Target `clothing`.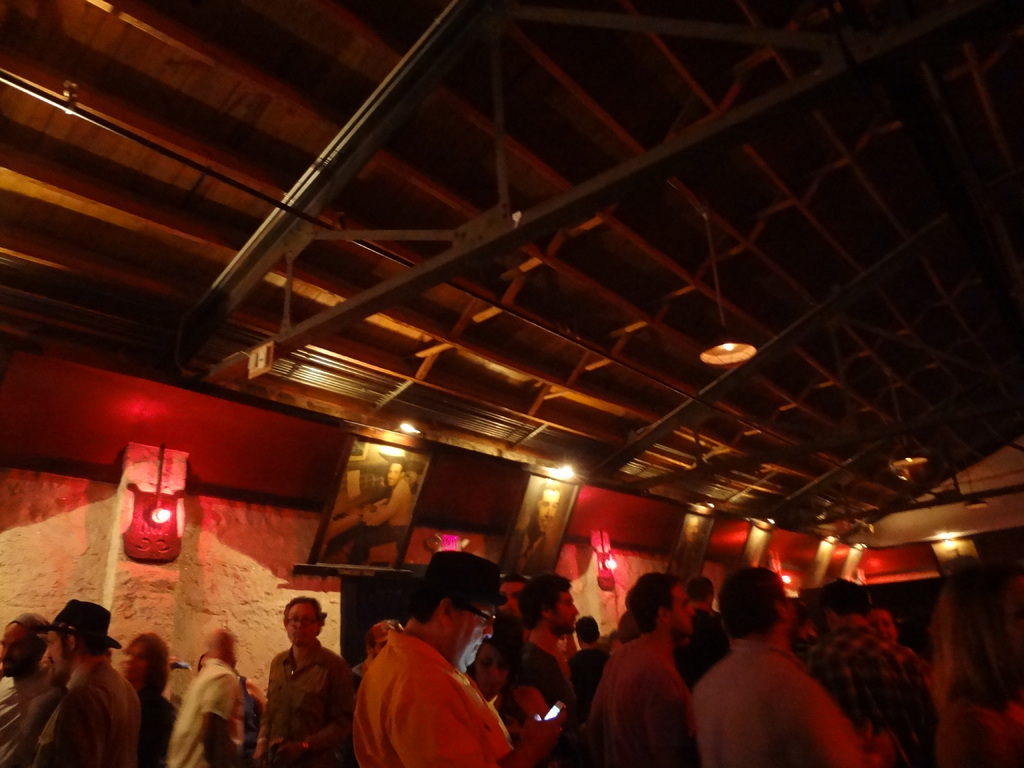
Target region: [left=262, top=630, right=351, bottom=767].
